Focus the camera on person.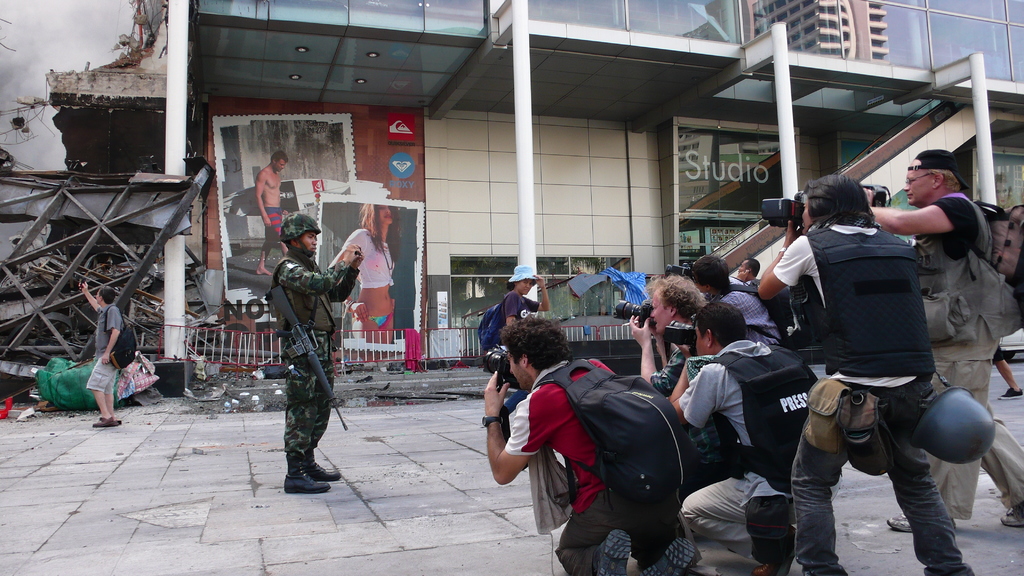
Focus region: bbox(487, 314, 696, 575).
